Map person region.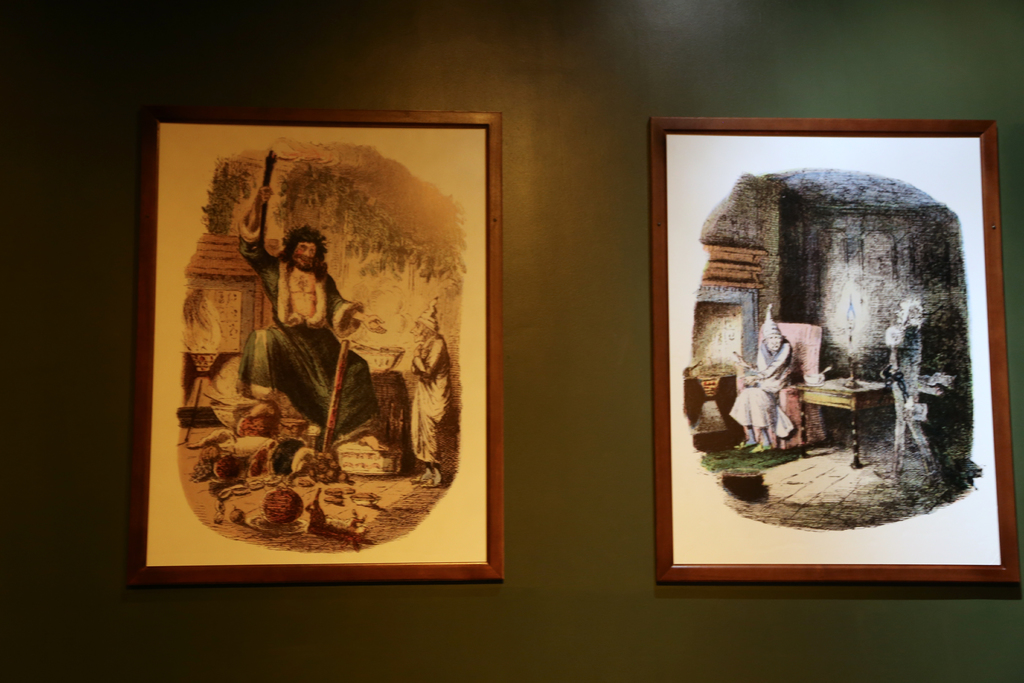
Mapped to <bbox>728, 308, 795, 449</bbox>.
